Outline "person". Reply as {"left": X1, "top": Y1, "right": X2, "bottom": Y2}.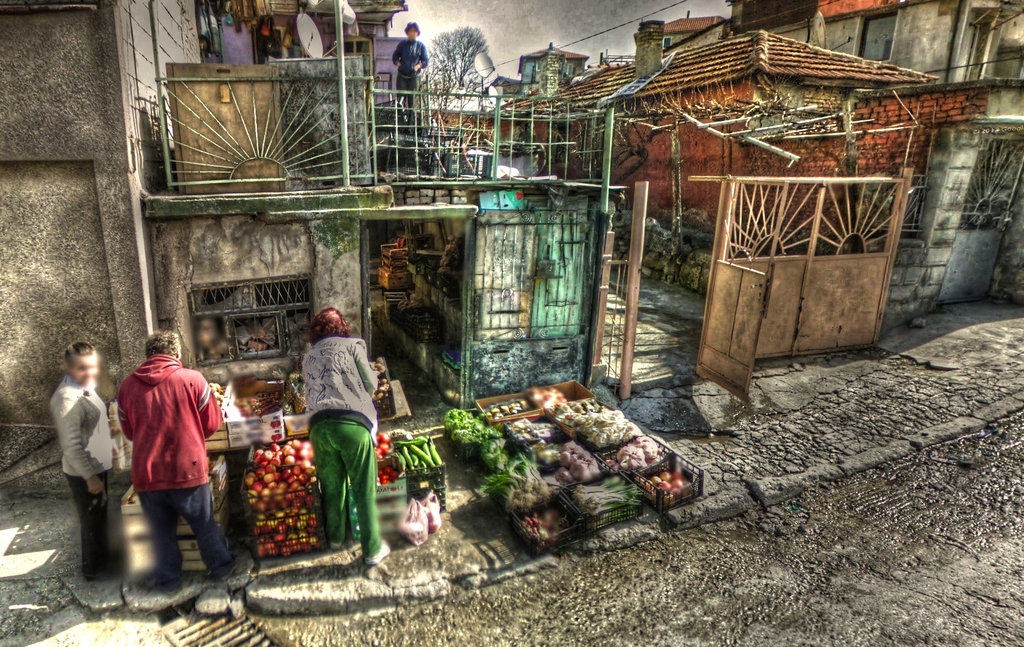
{"left": 52, "top": 339, "right": 124, "bottom": 591}.
